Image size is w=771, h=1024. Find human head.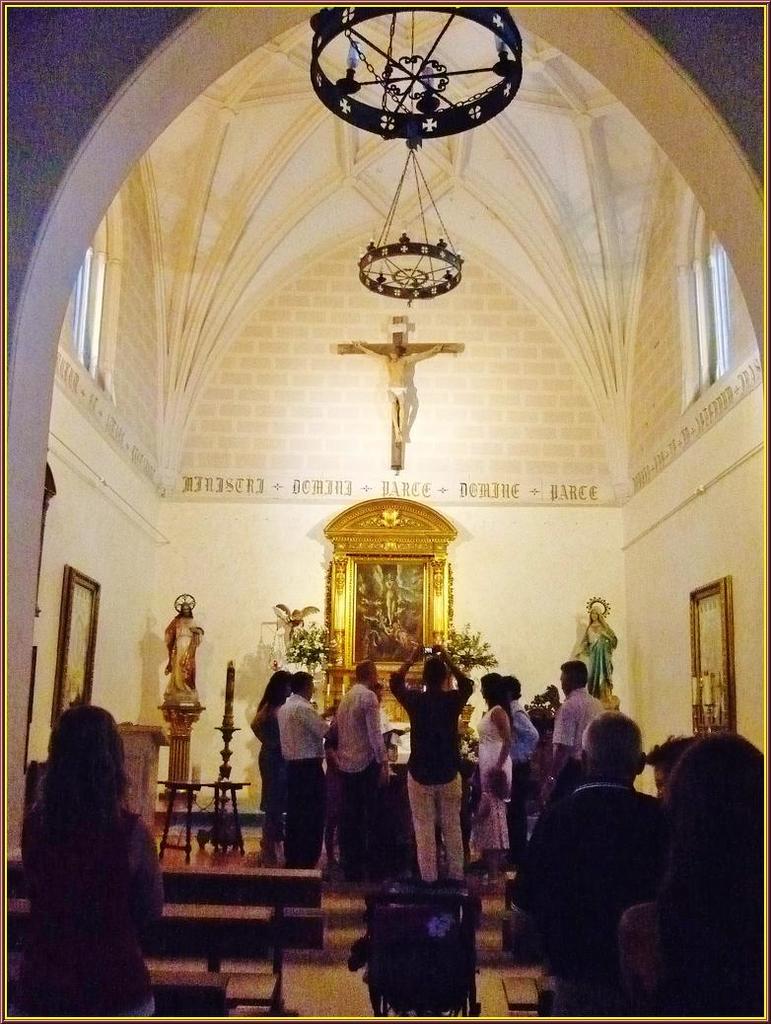
(x1=647, y1=738, x2=693, y2=789).
